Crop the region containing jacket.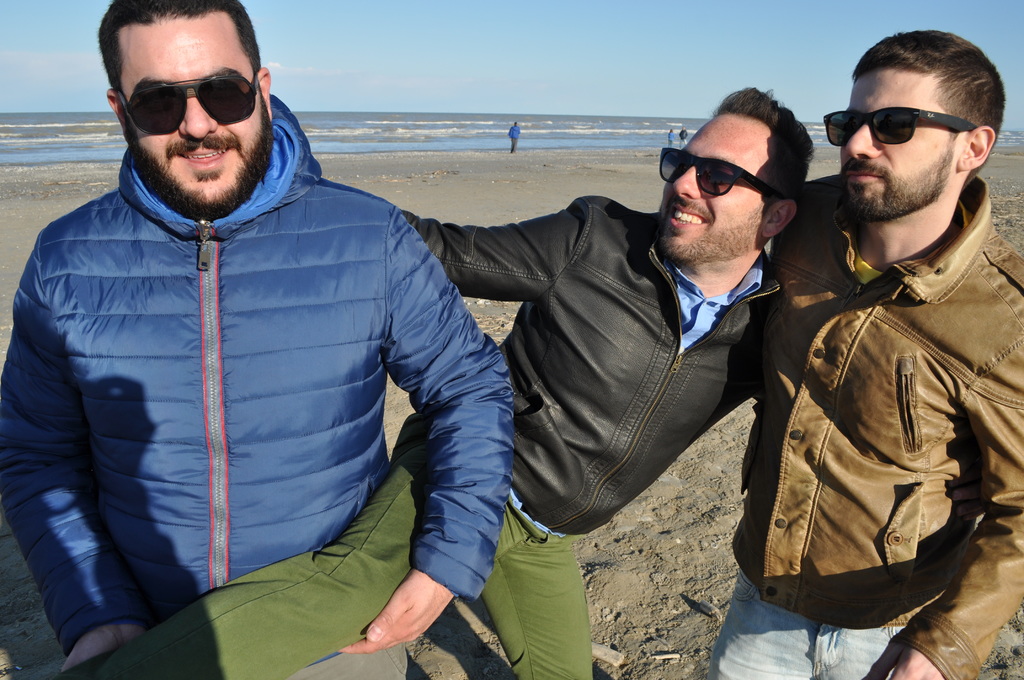
Crop region: bbox=[765, 78, 1002, 650].
